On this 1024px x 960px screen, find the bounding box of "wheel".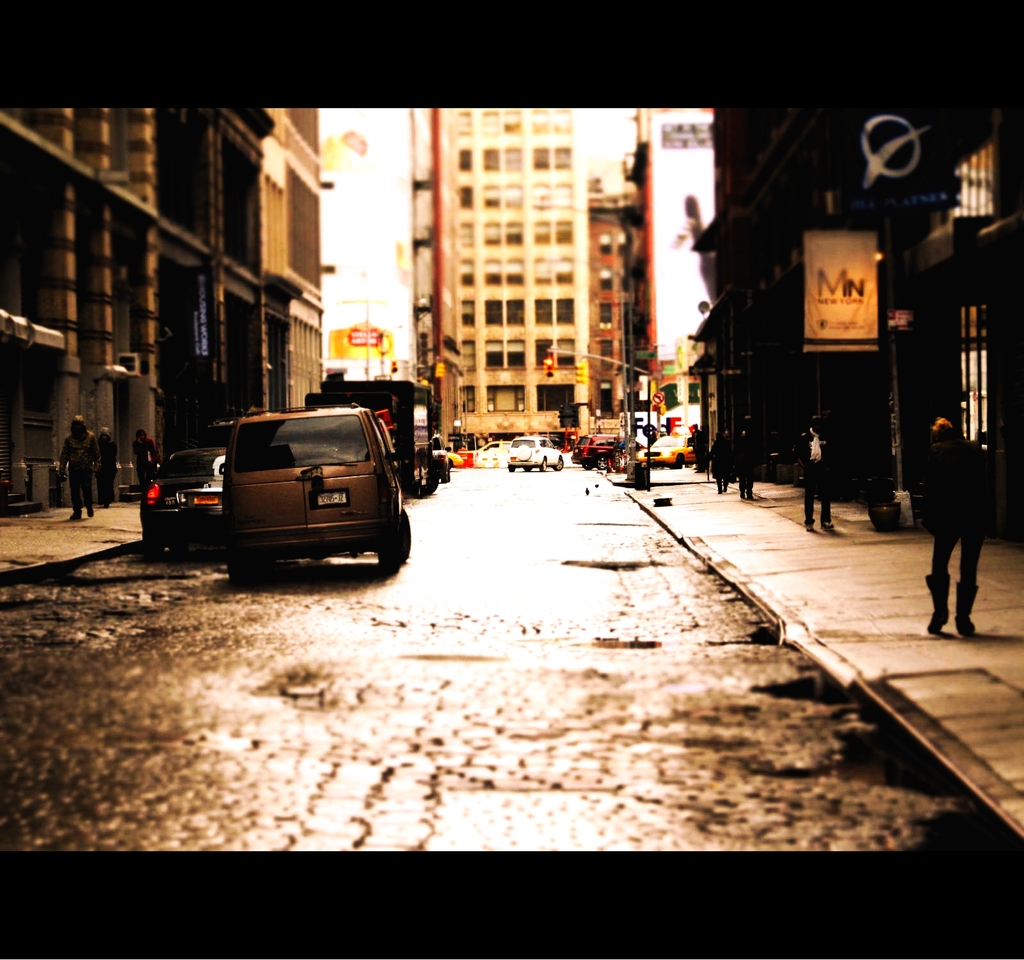
Bounding box: l=552, t=451, r=563, b=474.
